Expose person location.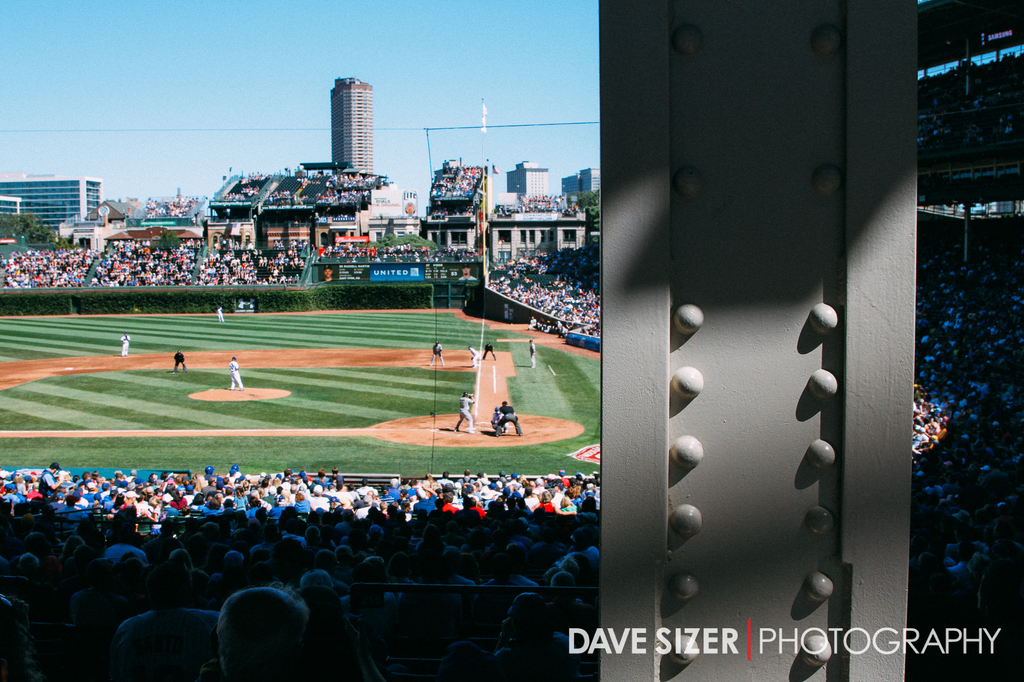
Exposed at [left=529, top=338, right=532, bottom=366].
